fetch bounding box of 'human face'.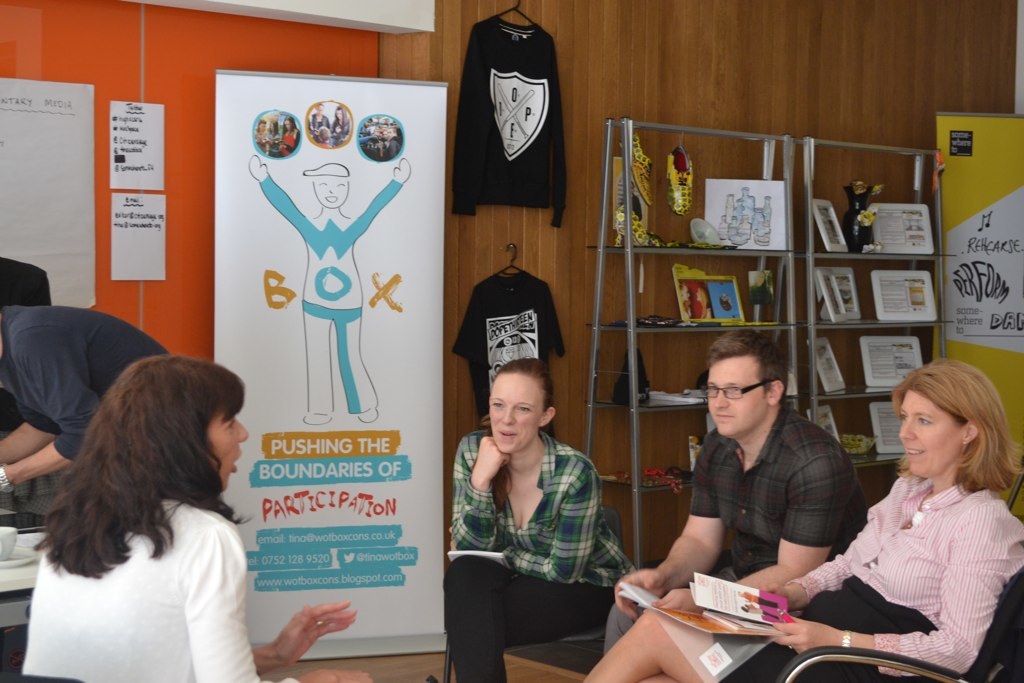
Bbox: Rect(703, 356, 769, 435).
